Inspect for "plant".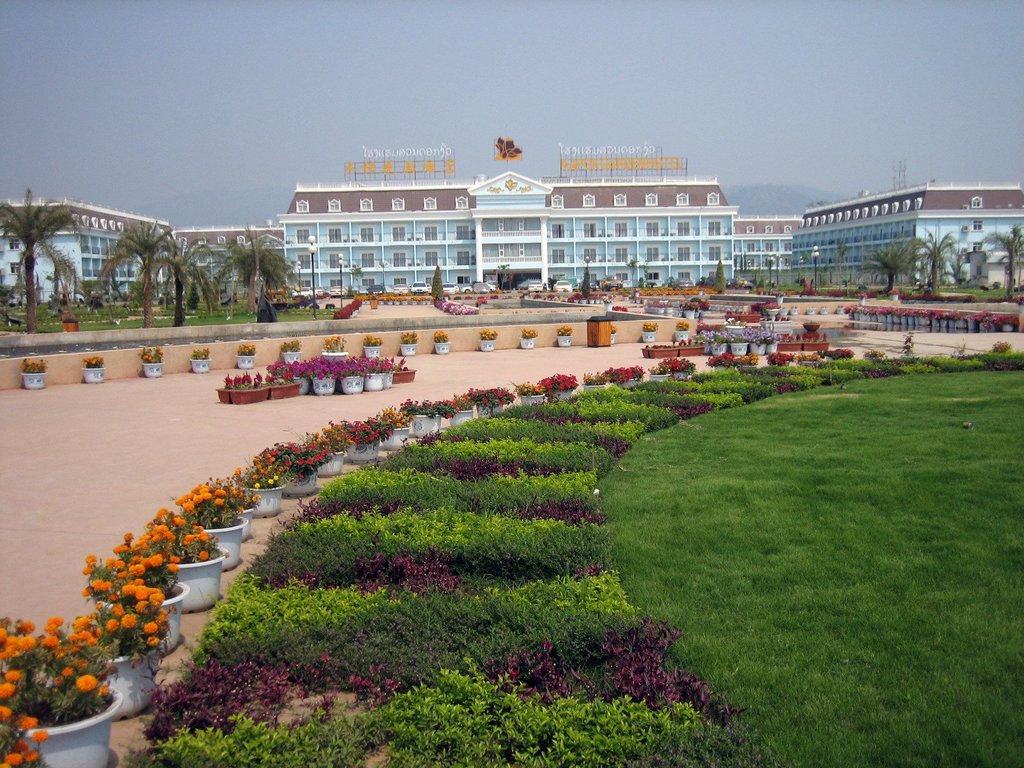
Inspection: left=335, top=417, right=394, bottom=439.
